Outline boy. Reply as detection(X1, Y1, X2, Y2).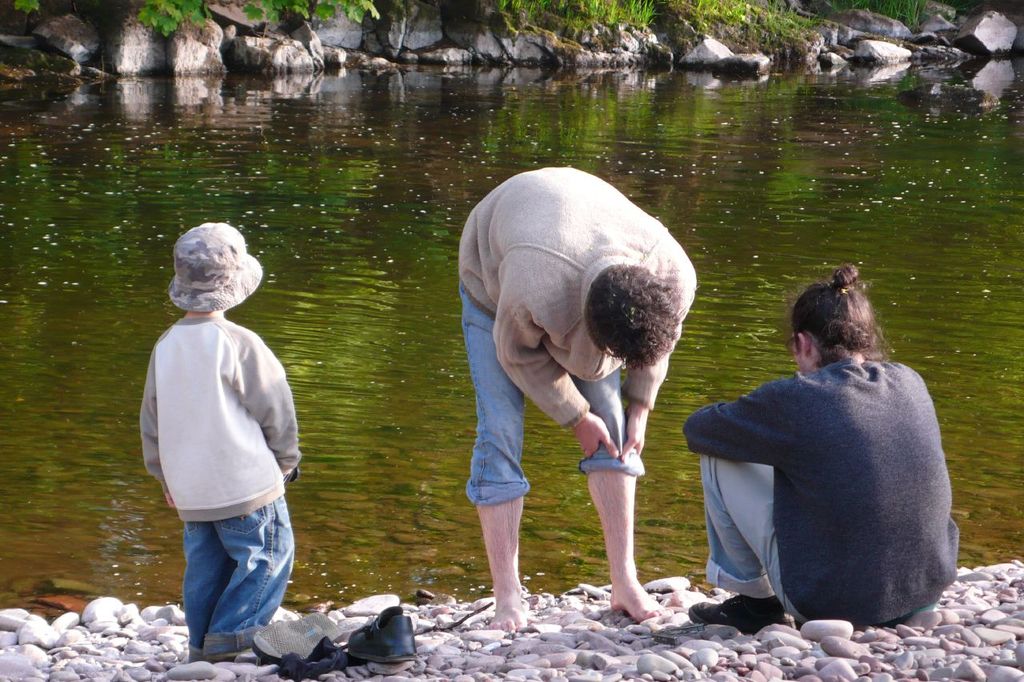
detection(127, 207, 318, 656).
